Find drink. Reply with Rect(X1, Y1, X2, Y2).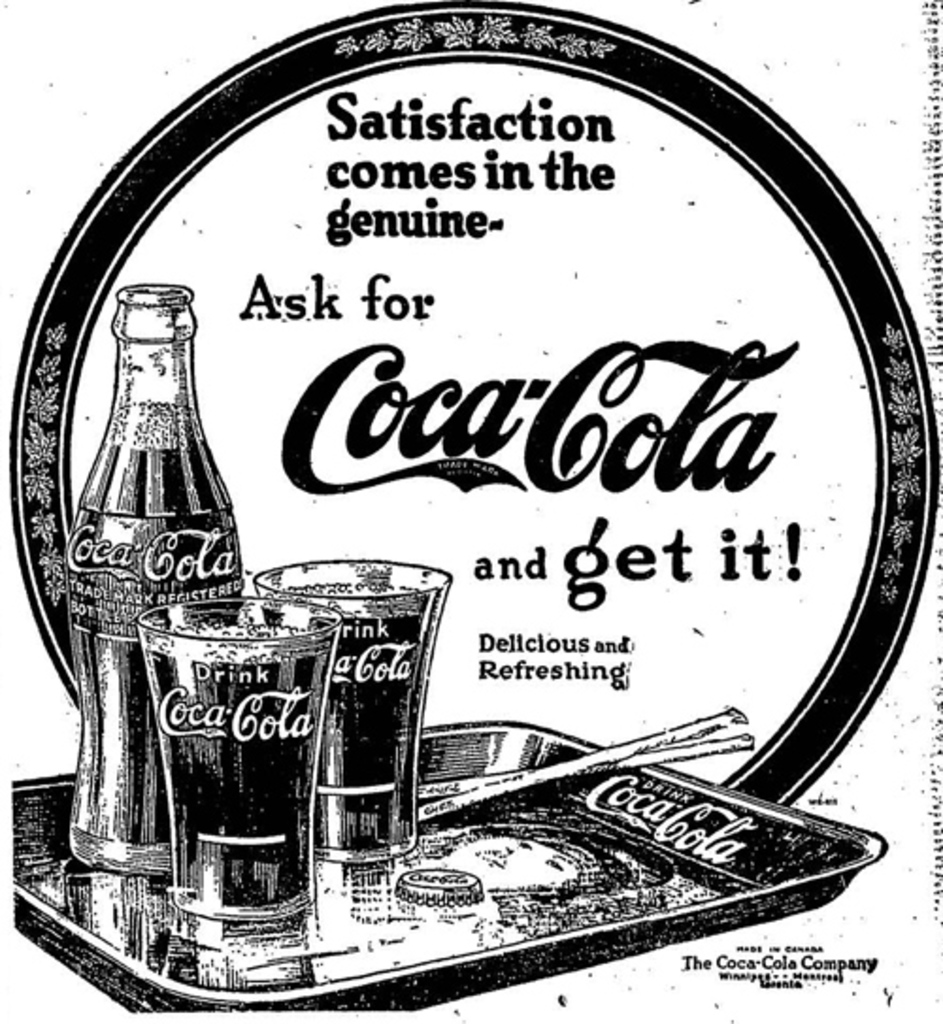
Rect(262, 581, 441, 860).
